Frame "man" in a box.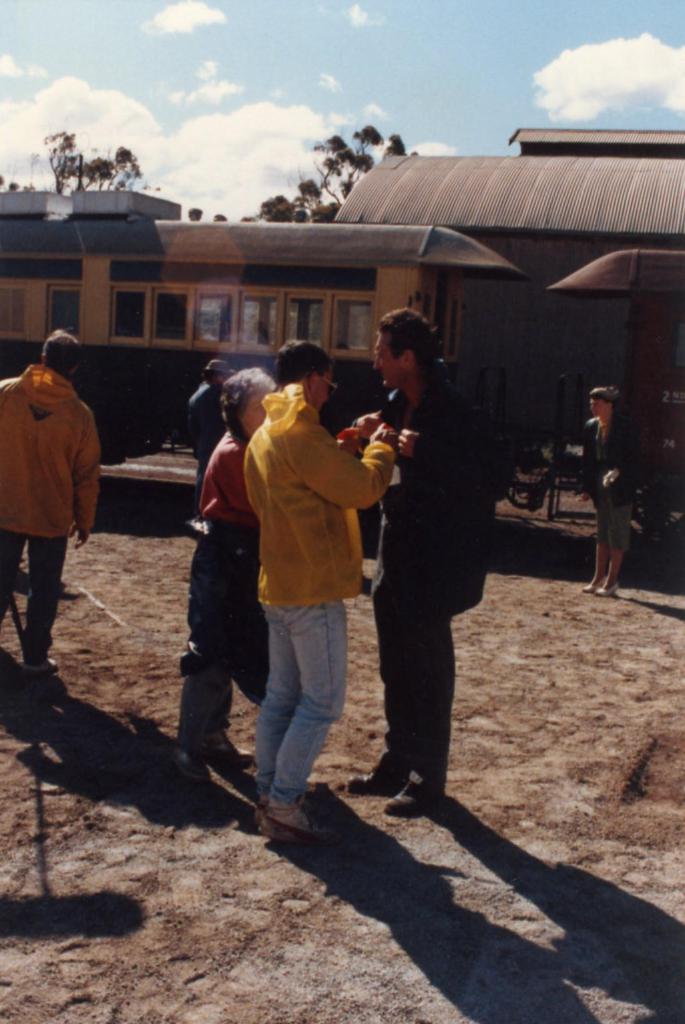
{"left": 244, "top": 340, "right": 398, "bottom": 847}.
